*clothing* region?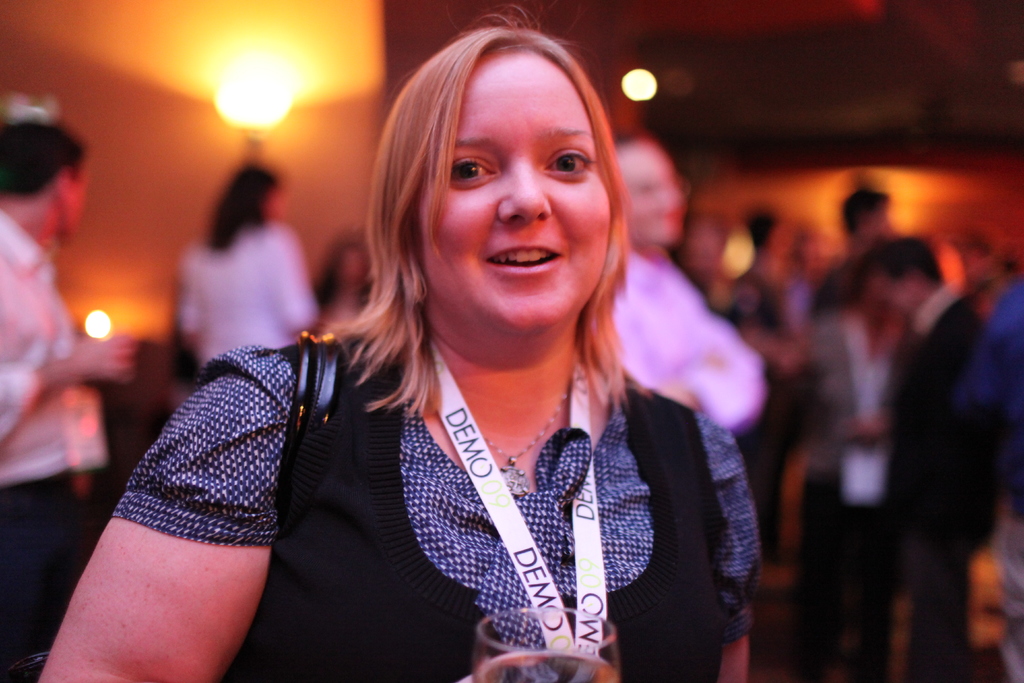
bbox=(970, 277, 1023, 682)
